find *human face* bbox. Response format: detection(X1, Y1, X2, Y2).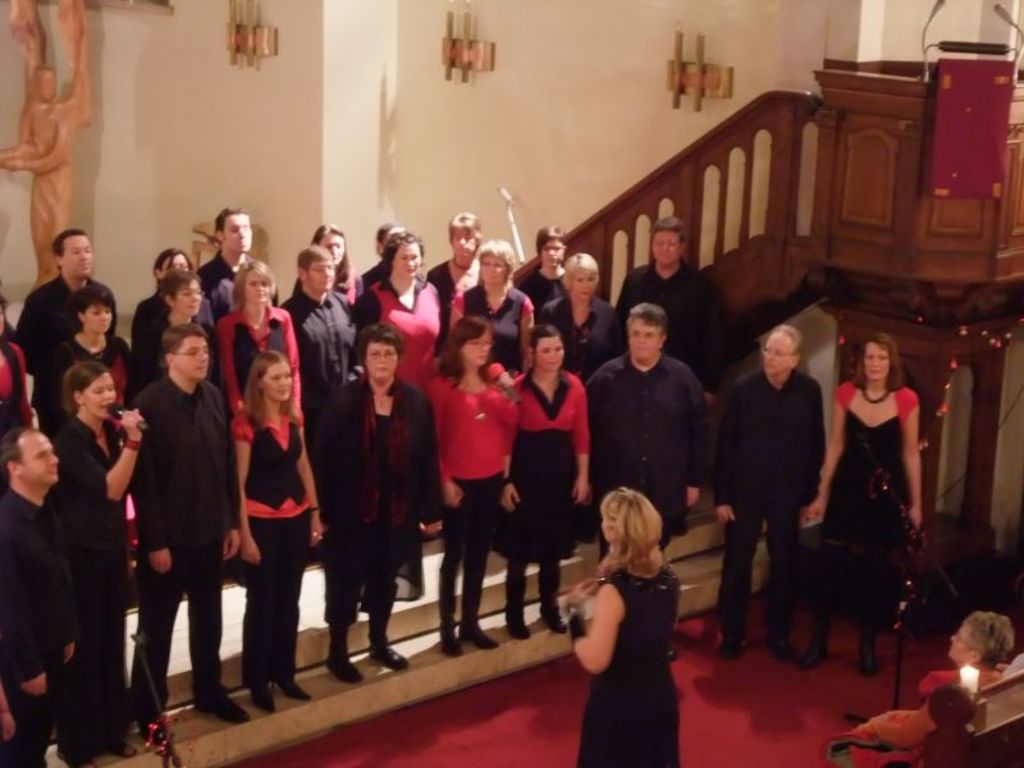
detection(179, 284, 204, 310).
